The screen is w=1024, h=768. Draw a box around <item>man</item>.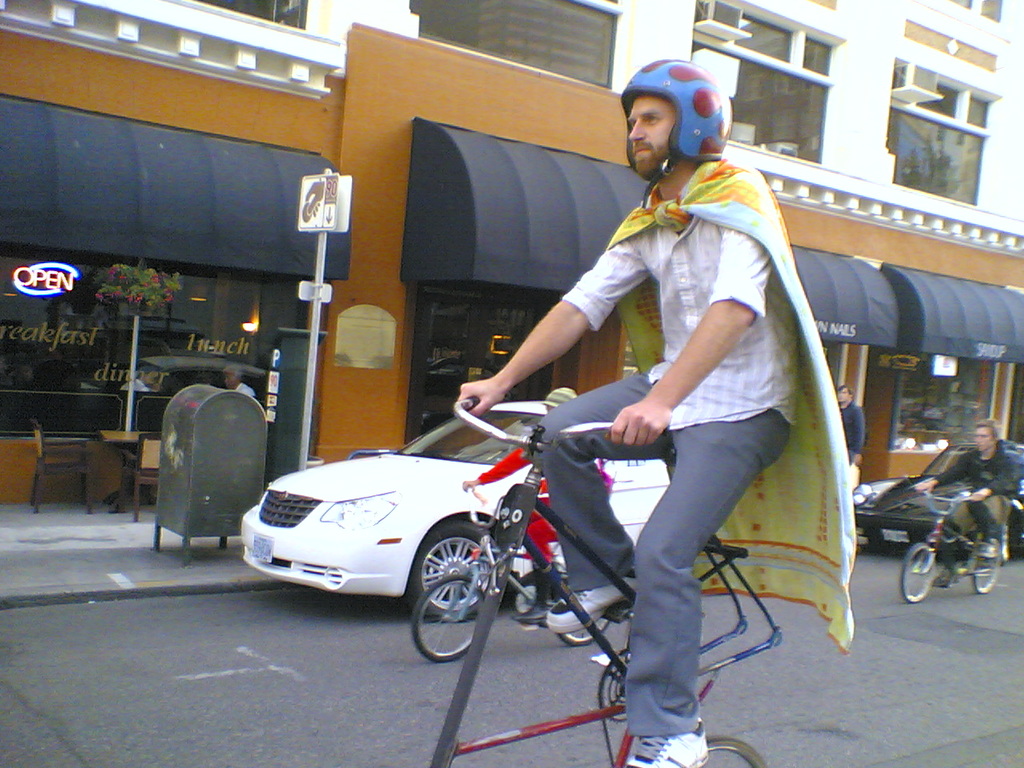
detection(226, 365, 255, 397).
